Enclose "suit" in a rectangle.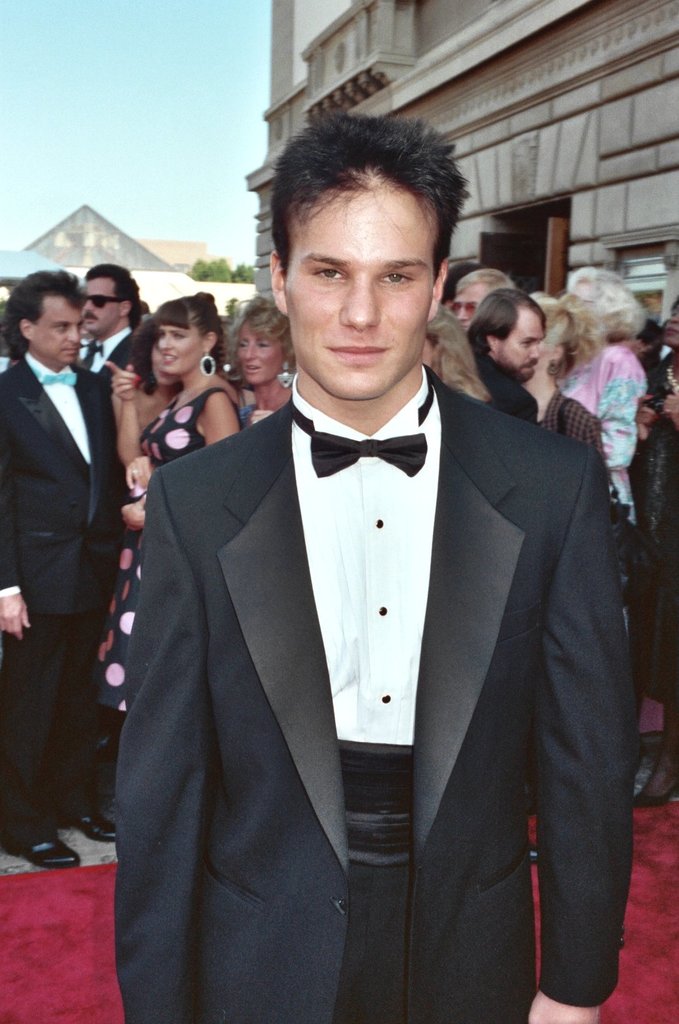
bbox=[0, 355, 123, 848].
